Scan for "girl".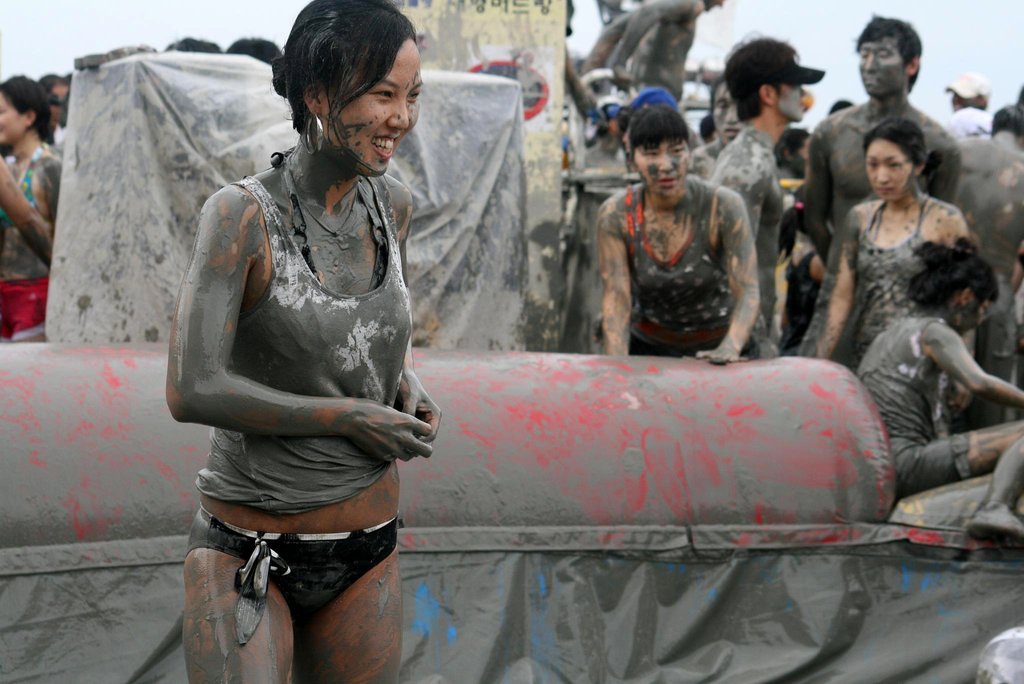
Scan result: bbox=(0, 69, 83, 344).
